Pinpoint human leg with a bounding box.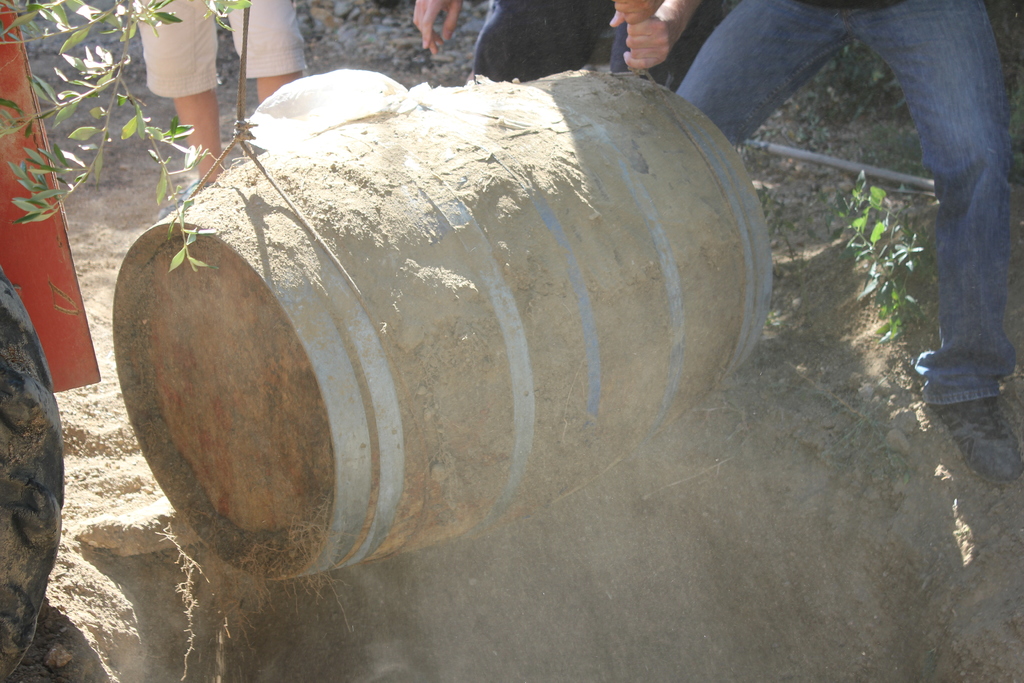
box(218, 0, 309, 118).
